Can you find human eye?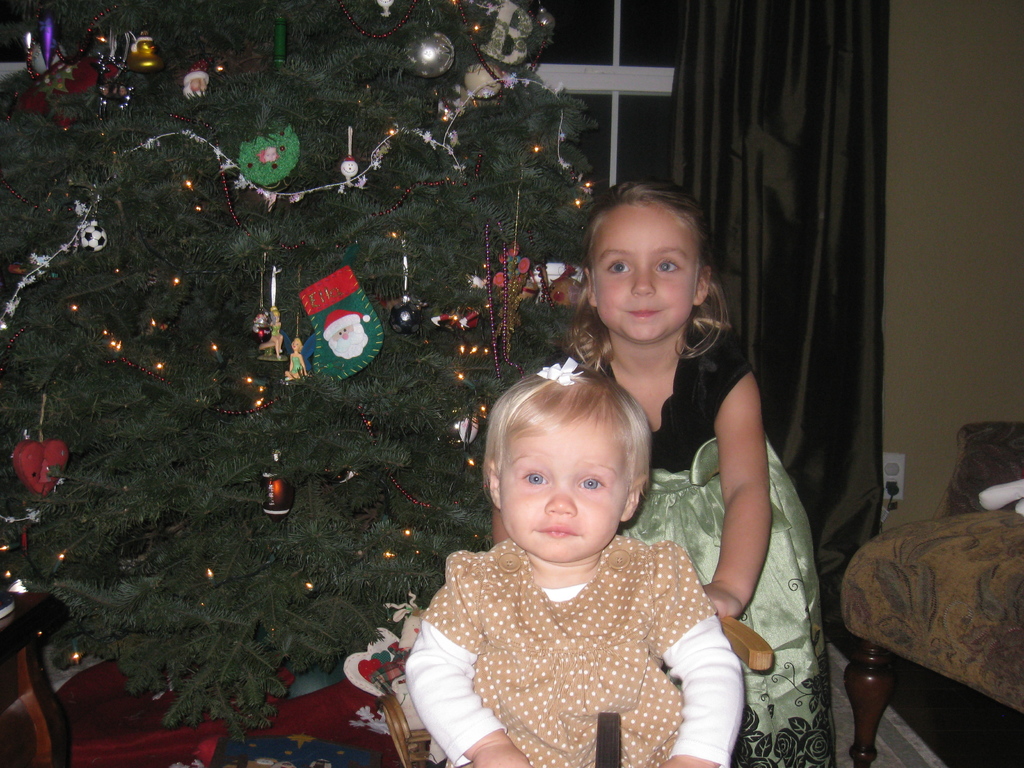
Yes, bounding box: detection(653, 257, 683, 273).
